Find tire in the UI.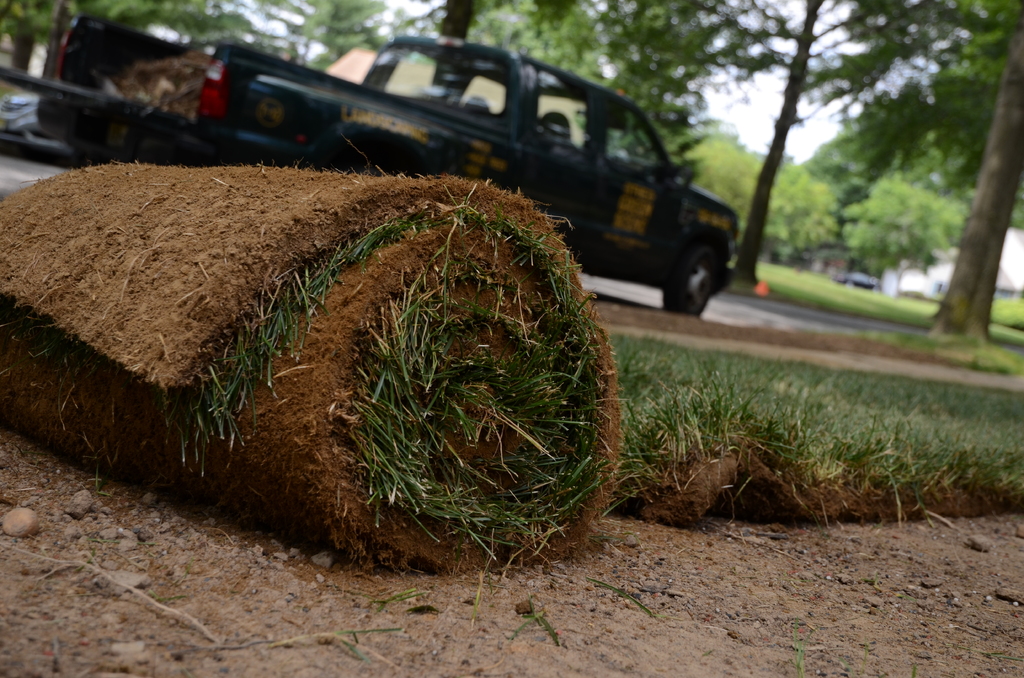
UI element at x1=659, y1=216, x2=727, y2=311.
